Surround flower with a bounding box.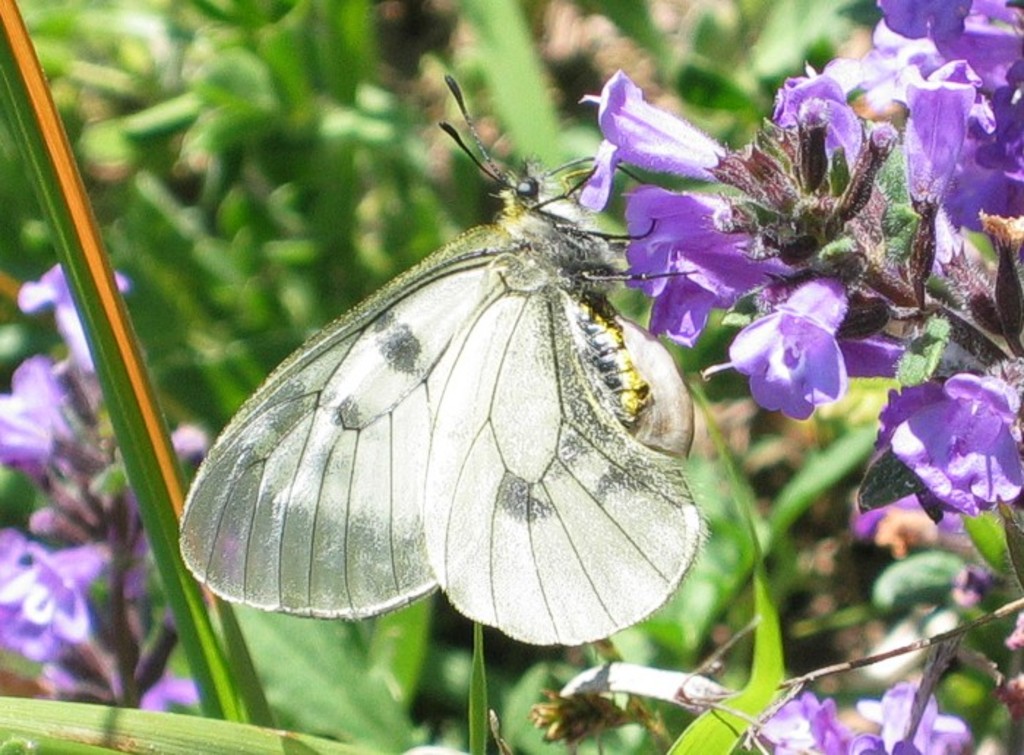
detection(0, 607, 69, 661).
